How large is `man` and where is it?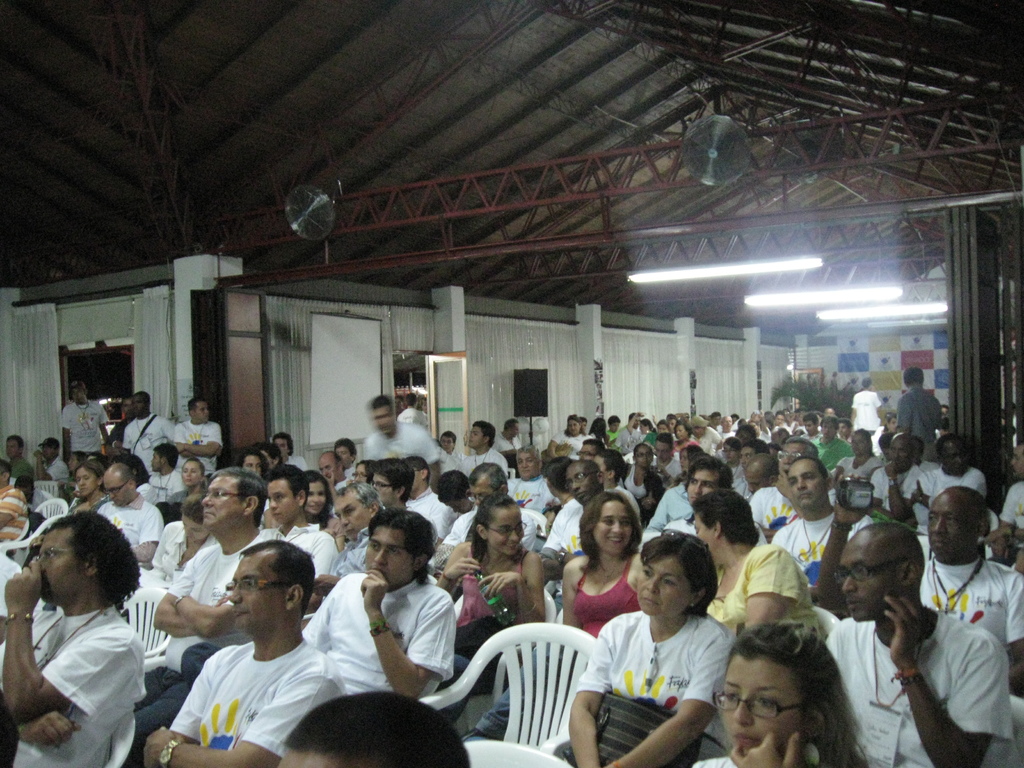
Bounding box: 57/371/113/462.
